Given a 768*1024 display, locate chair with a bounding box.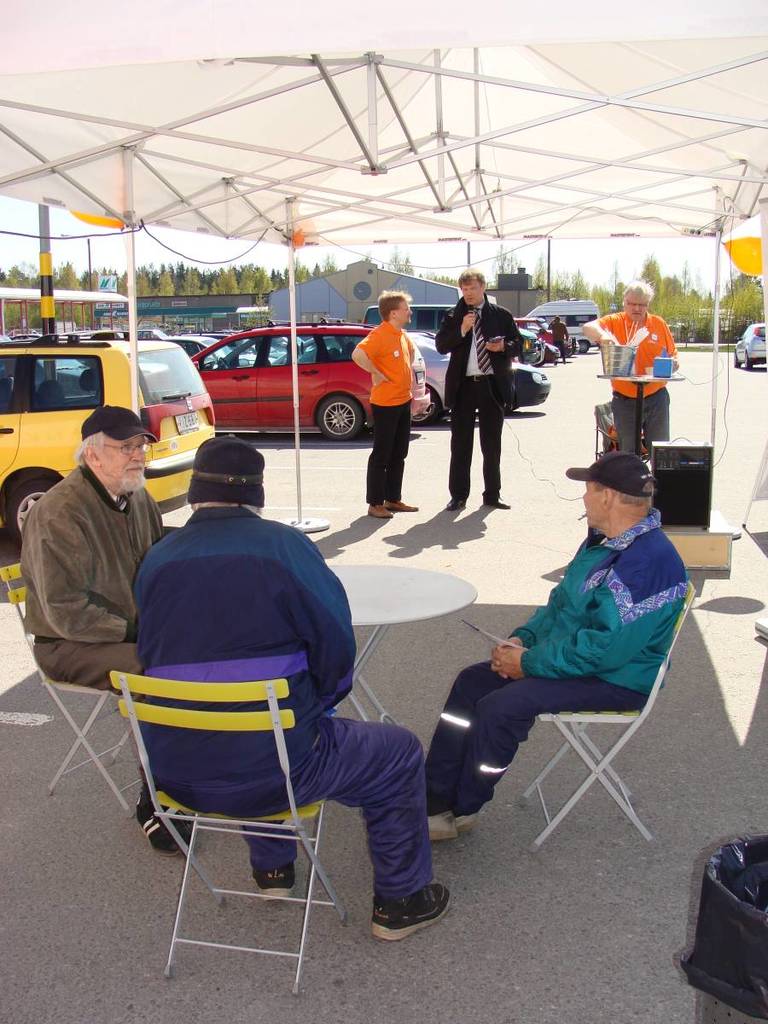
Located: BBox(0, 561, 154, 815).
